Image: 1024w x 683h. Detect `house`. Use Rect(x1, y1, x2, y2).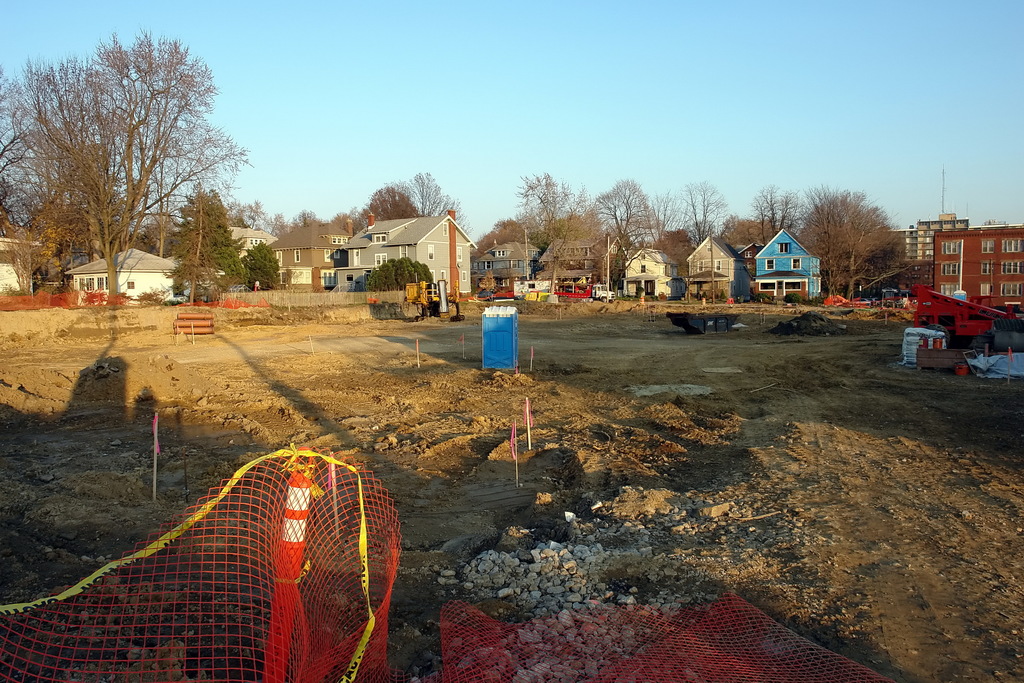
Rect(618, 244, 681, 300).
